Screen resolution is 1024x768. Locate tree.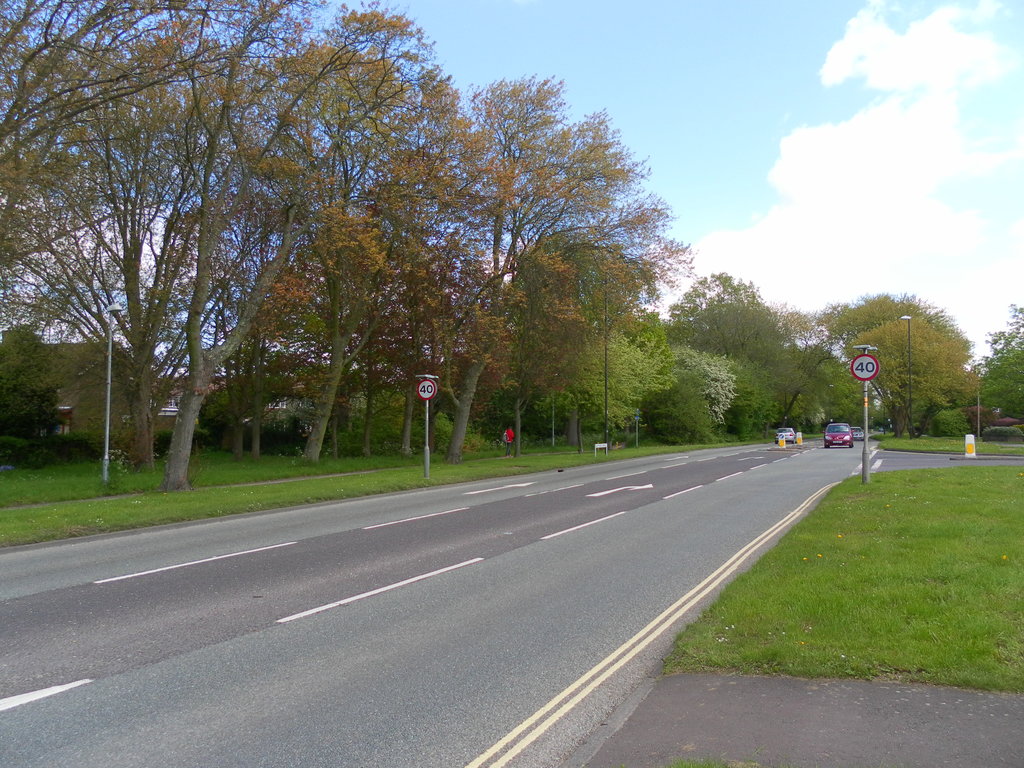
region(660, 264, 809, 437).
